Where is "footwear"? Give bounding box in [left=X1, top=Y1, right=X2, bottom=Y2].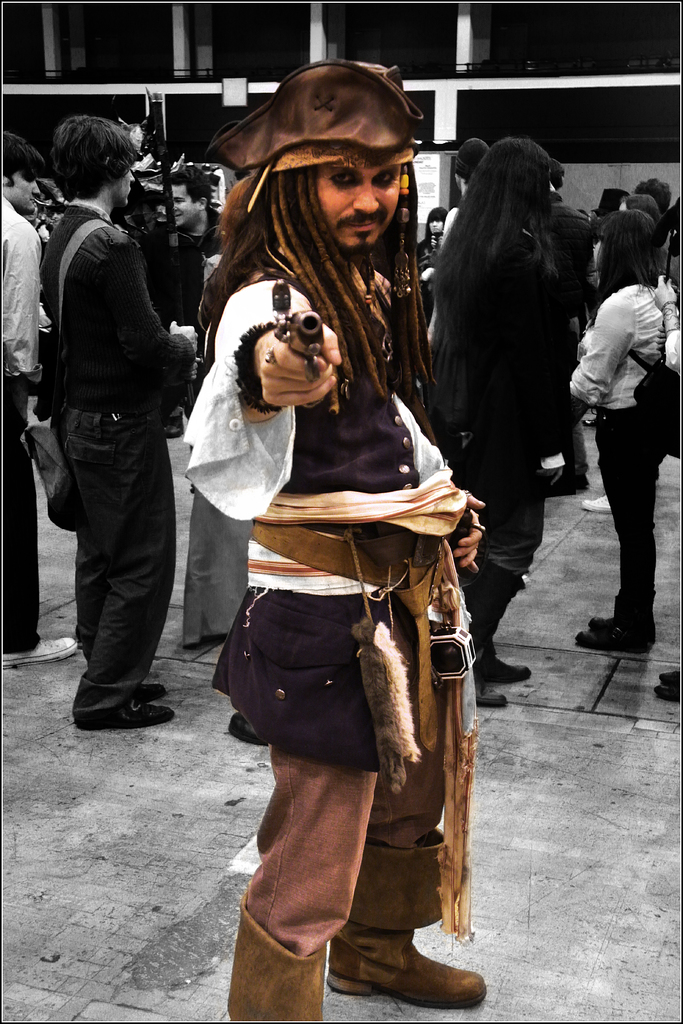
[left=142, top=678, right=167, bottom=698].
